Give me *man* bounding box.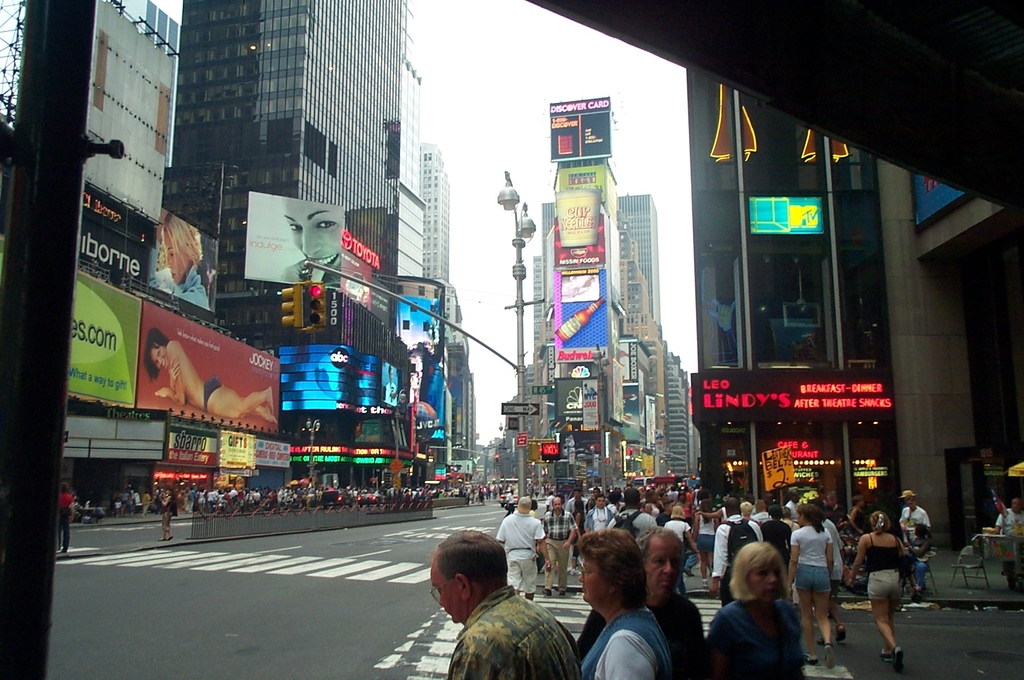
locate(599, 485, 661, 554).
